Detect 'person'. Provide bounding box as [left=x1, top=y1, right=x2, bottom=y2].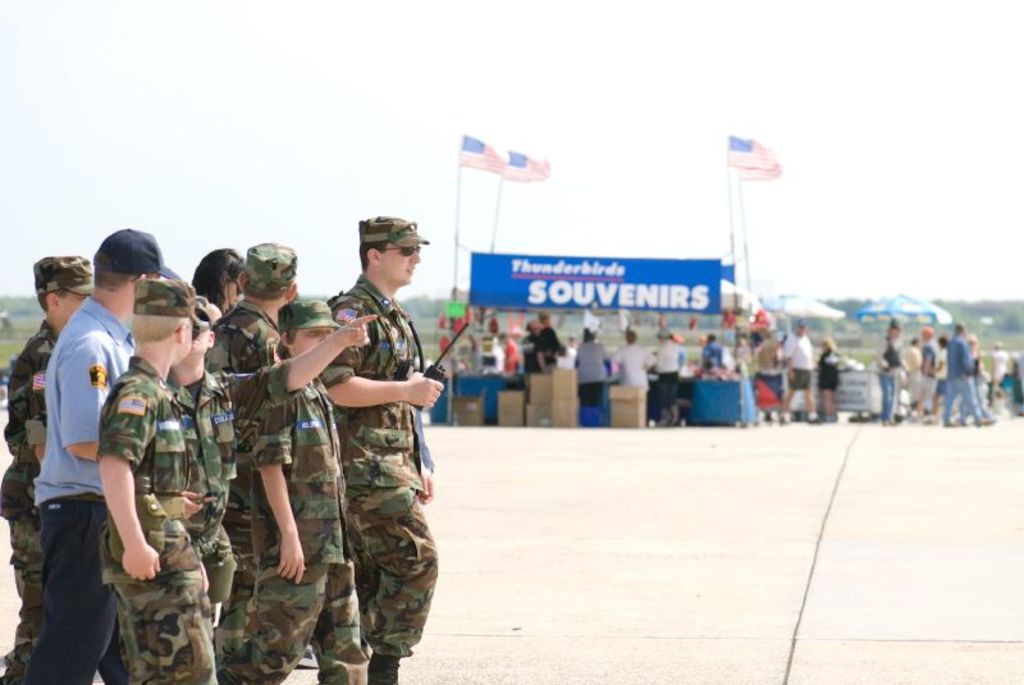
[left=612, top=330, right=649, bottom=389].
